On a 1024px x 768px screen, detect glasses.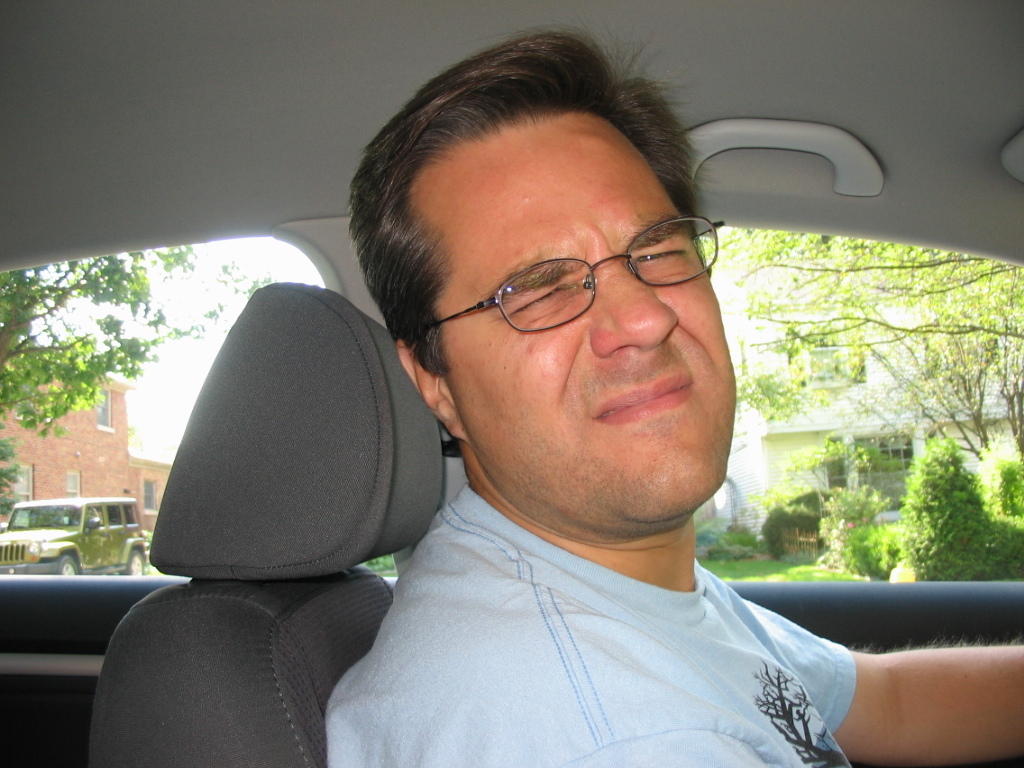
[left=425, top=219, right=728, bottom=337].
